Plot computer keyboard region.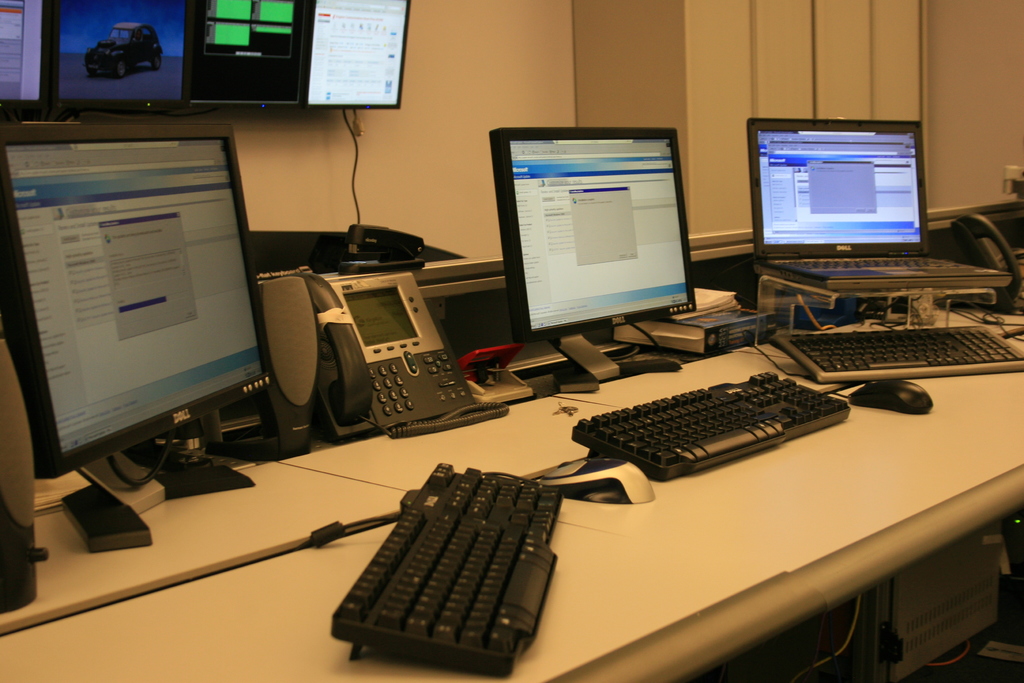
Plotted at Rect(776, 256, 968, 273).
